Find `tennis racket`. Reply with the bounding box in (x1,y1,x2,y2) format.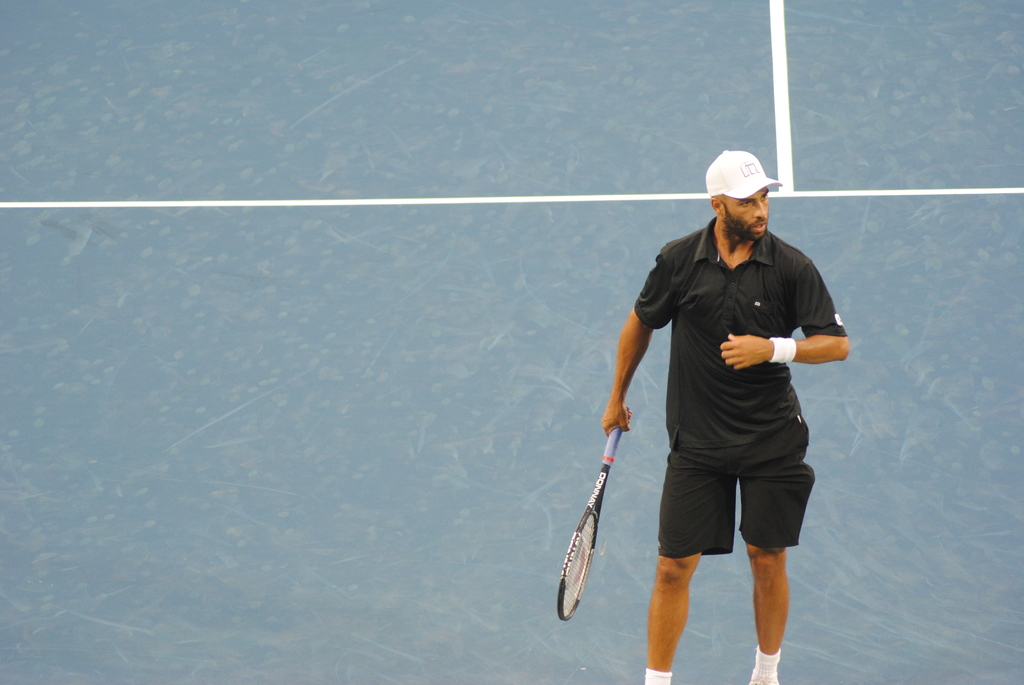
(556,406,630,621).
